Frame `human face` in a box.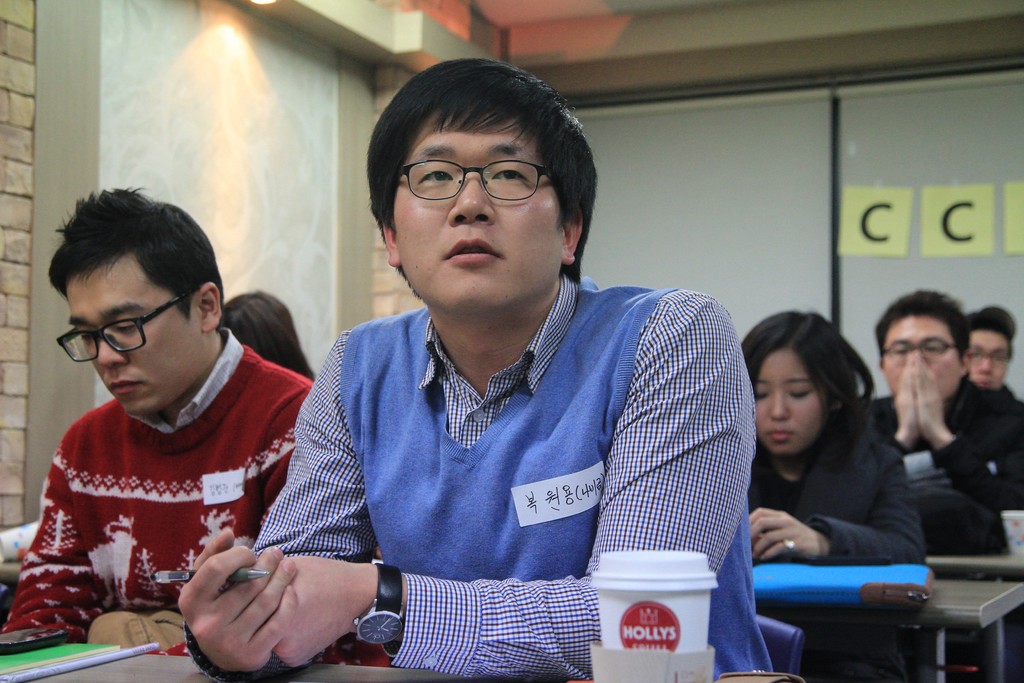
region(963, 325, 1021, 391).
